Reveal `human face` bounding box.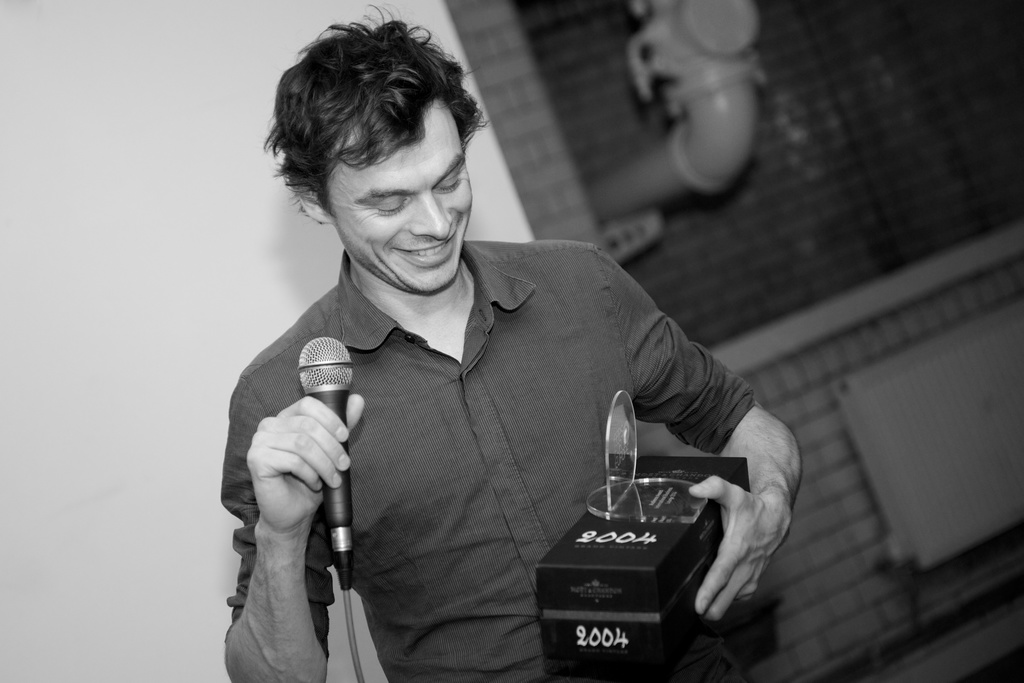
Revealed: l=327, t=108, r=474, b=298.
